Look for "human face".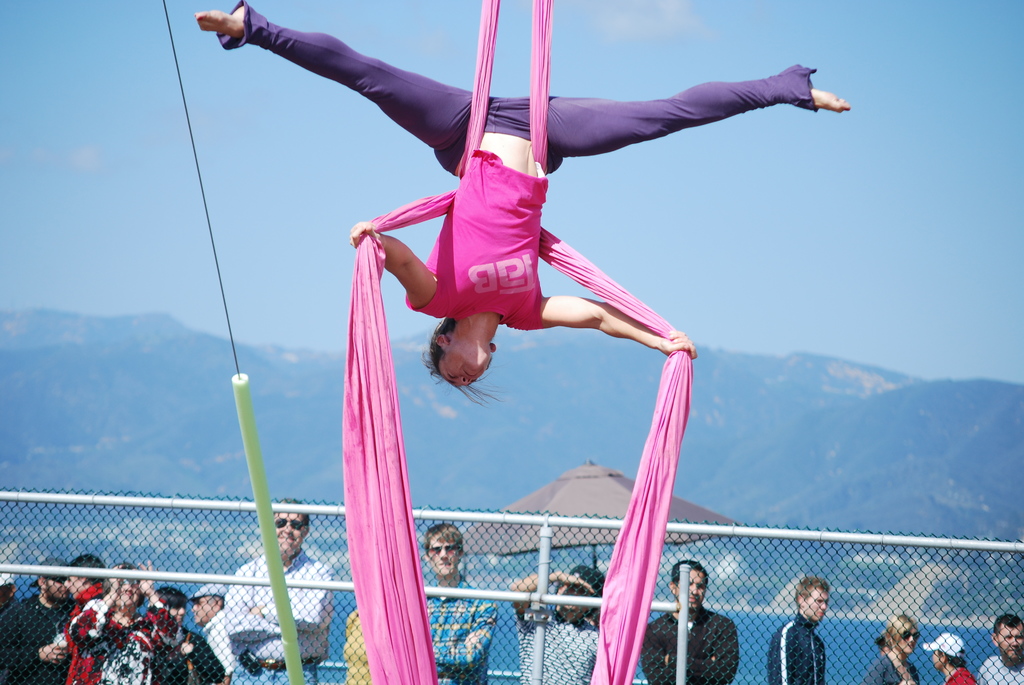
Found: x1=803 y1=594 x2=831 y2=622.
